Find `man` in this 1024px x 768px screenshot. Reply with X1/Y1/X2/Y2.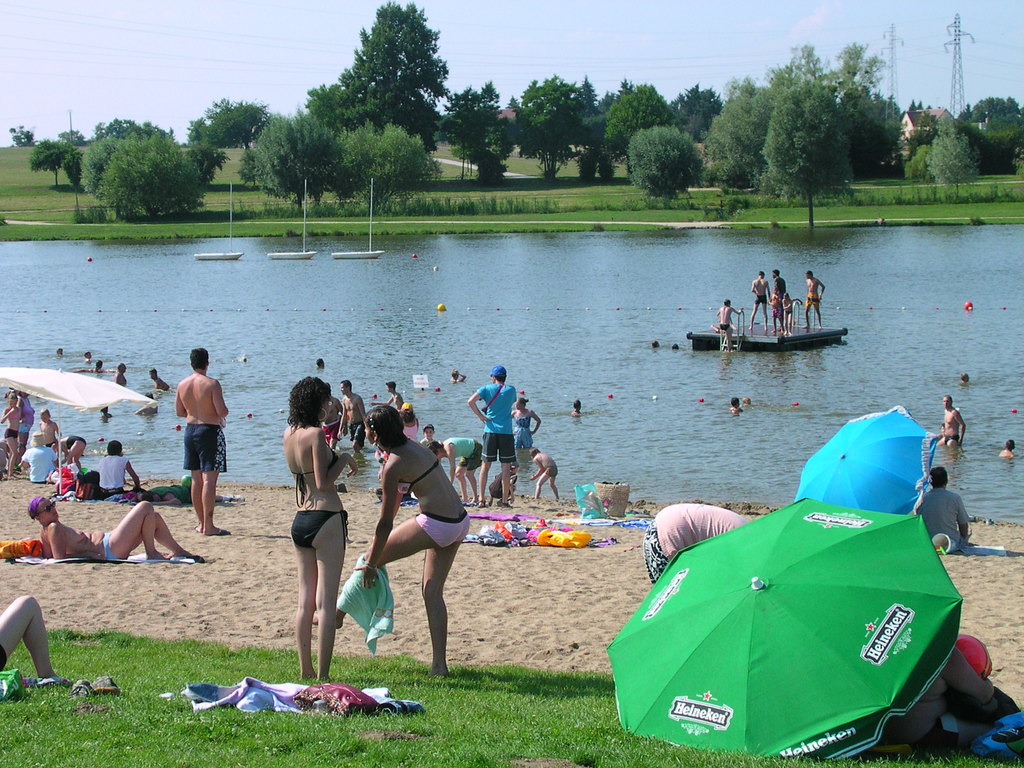
337/378/364/454.
